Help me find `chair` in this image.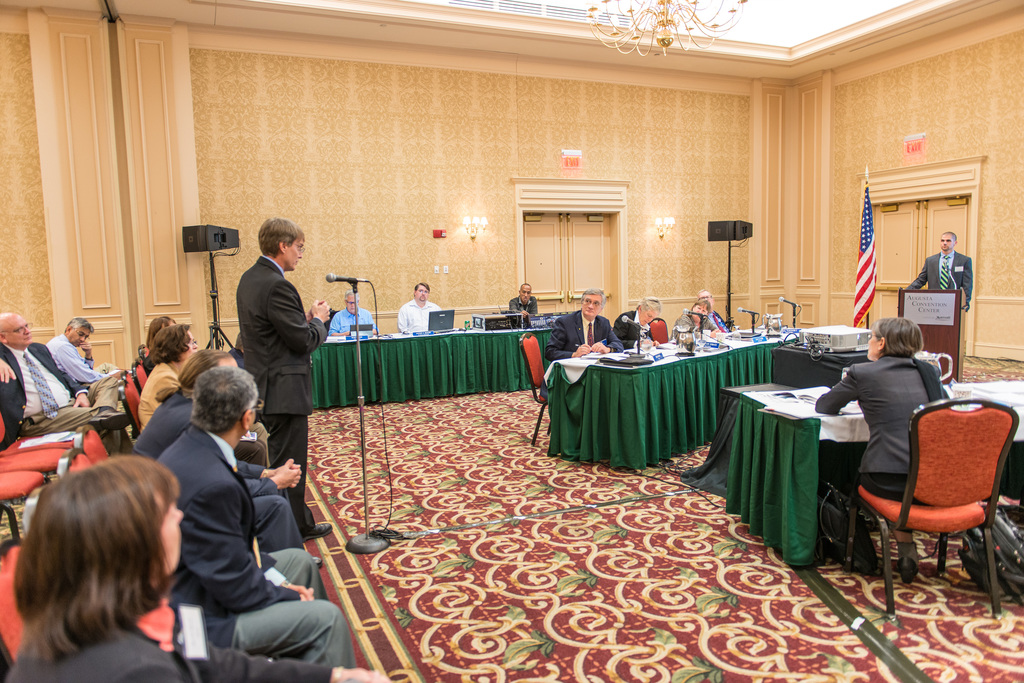
Found it: left=649, top=317, right=670, bottom=344.
